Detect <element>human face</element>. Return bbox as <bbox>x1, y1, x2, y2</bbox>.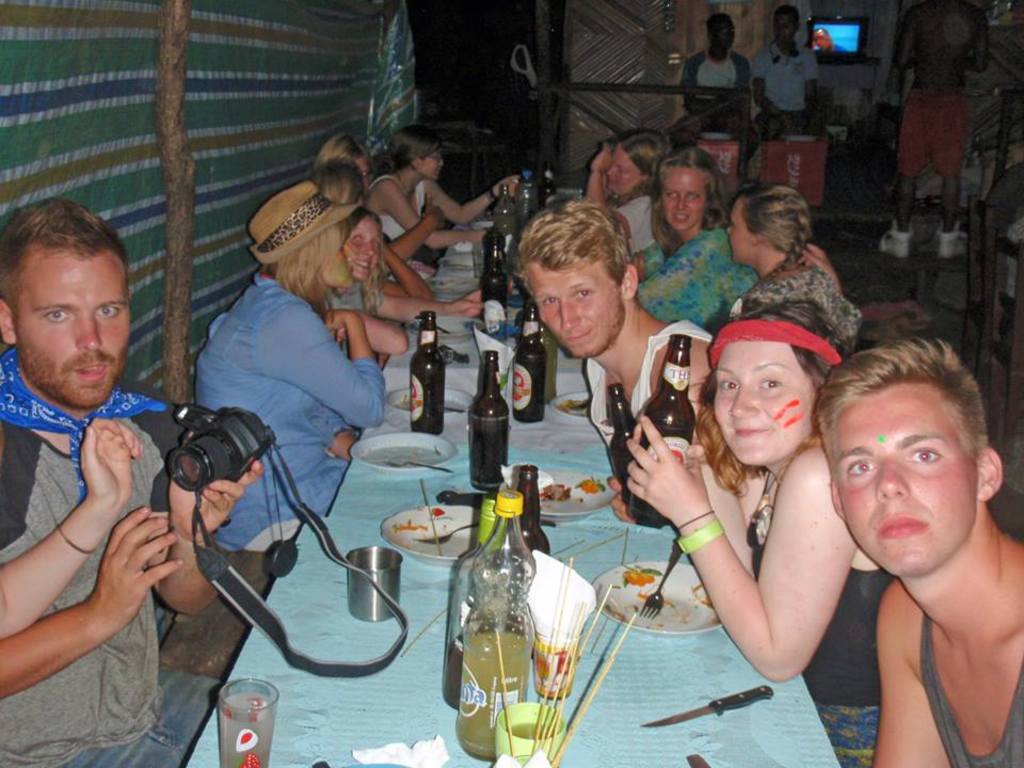
<bbox>772, 10, 793, 39</bbox>.
